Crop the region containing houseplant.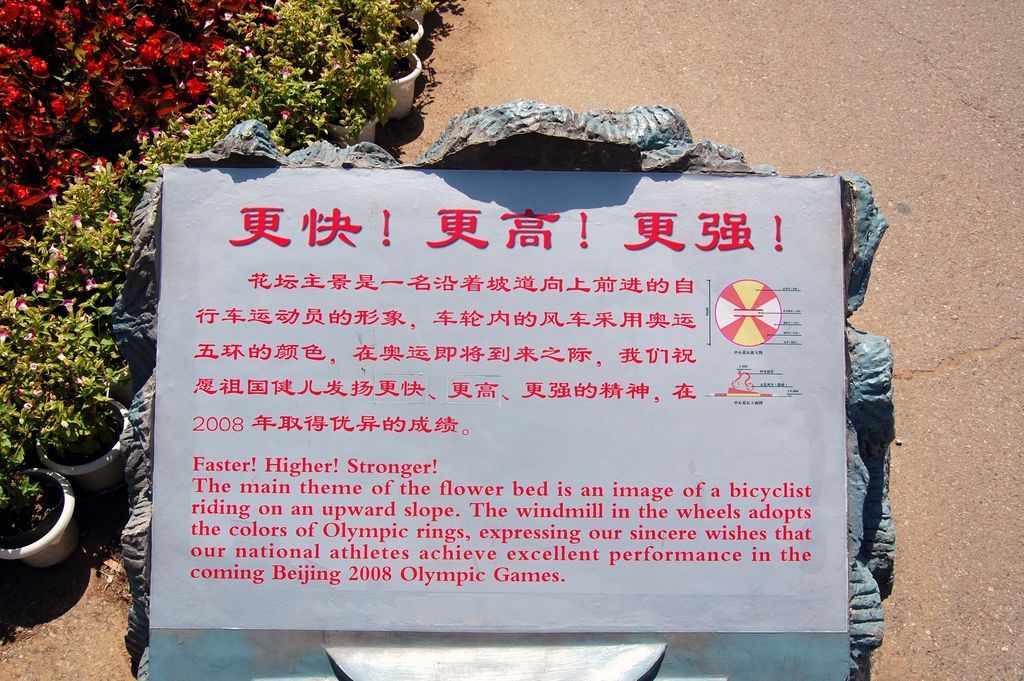
Crop region: x1=0, y1=291, x2=138, y2=505.
